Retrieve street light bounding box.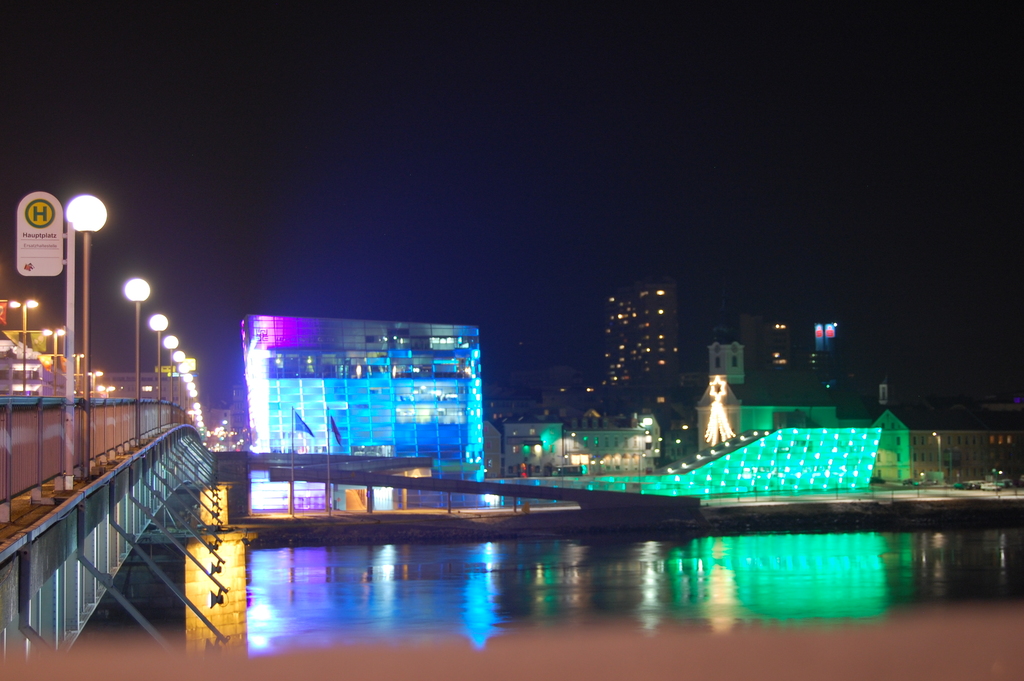
Bounding box: bbox=[164, 329, 177, 429].
